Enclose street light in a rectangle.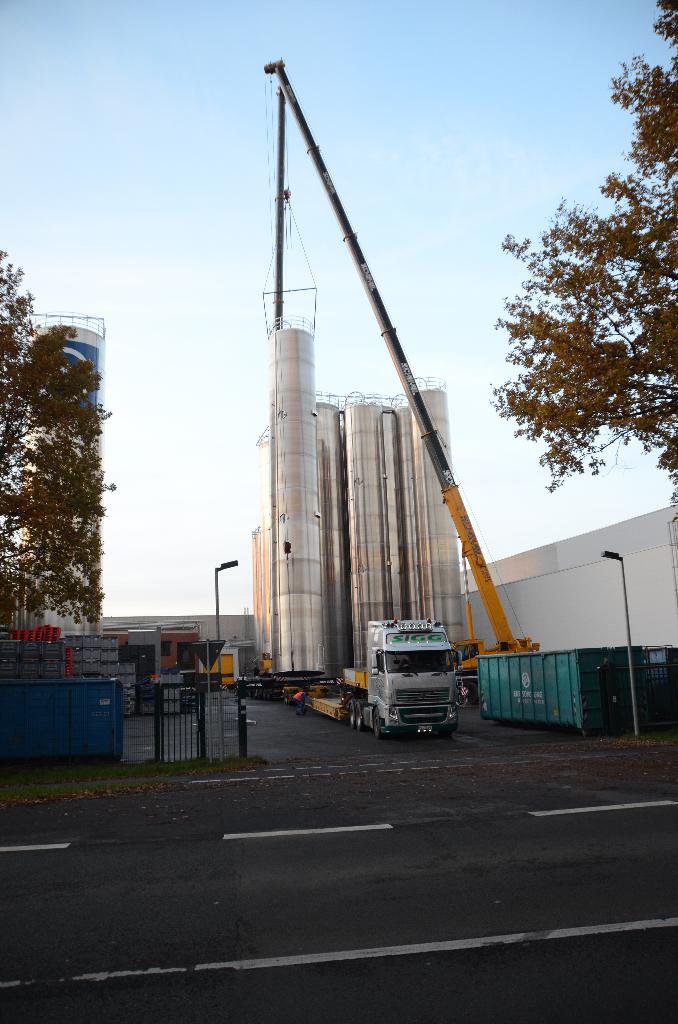
(601,547,640,744).
